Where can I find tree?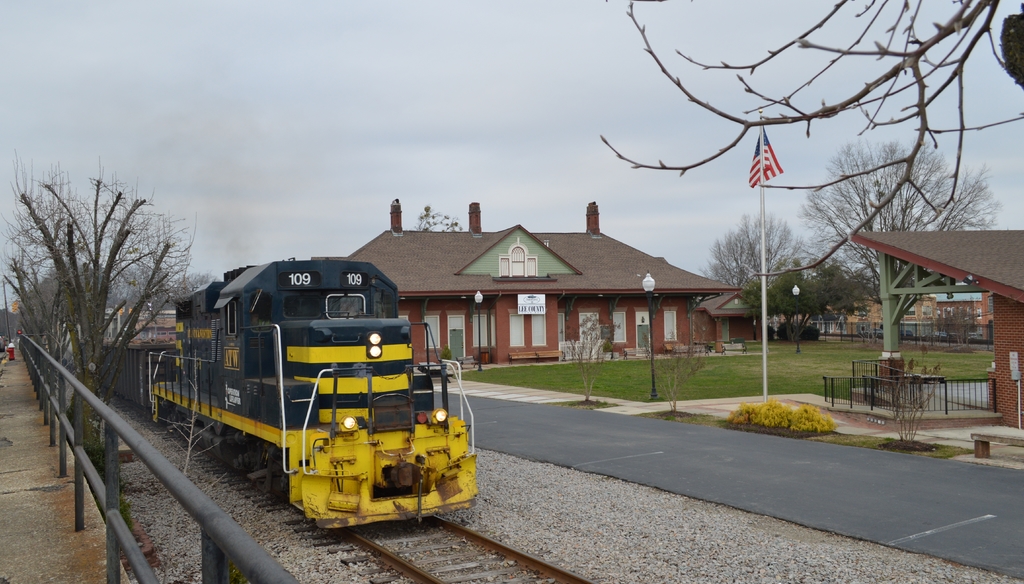
You can find it at Rect(0, 142, 211, 445).
